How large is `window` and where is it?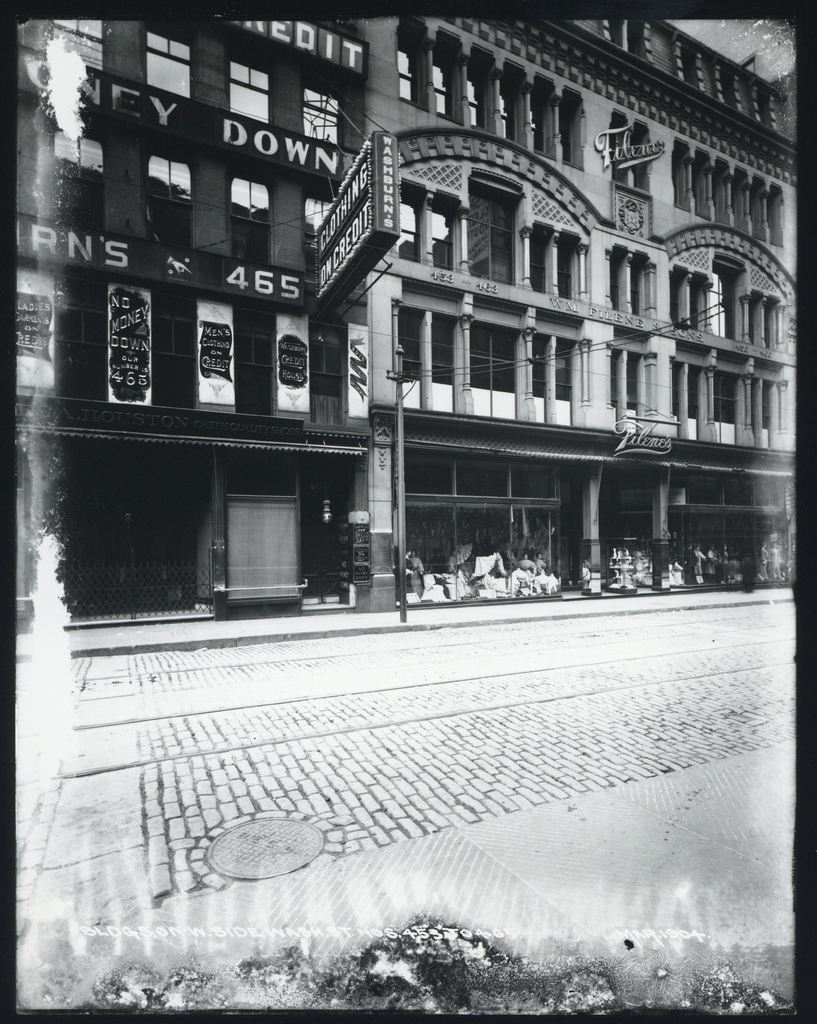
Bounding box: bbox=[674, 143, 788, 253].
